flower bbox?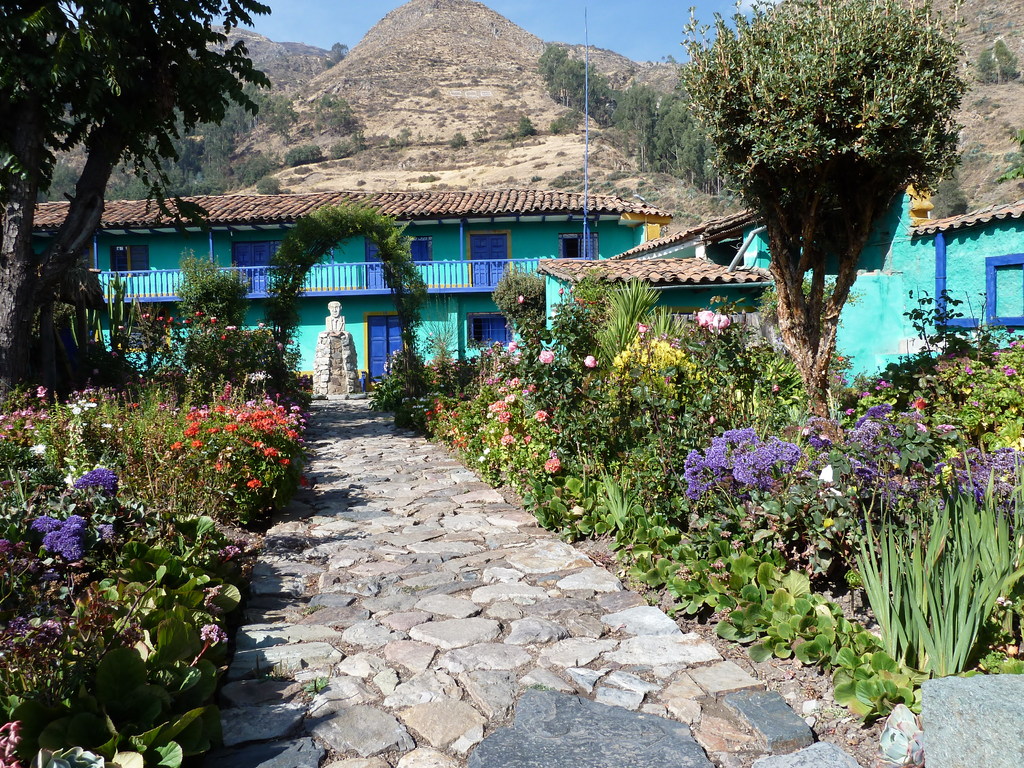
(257, 321, 264, 330)
